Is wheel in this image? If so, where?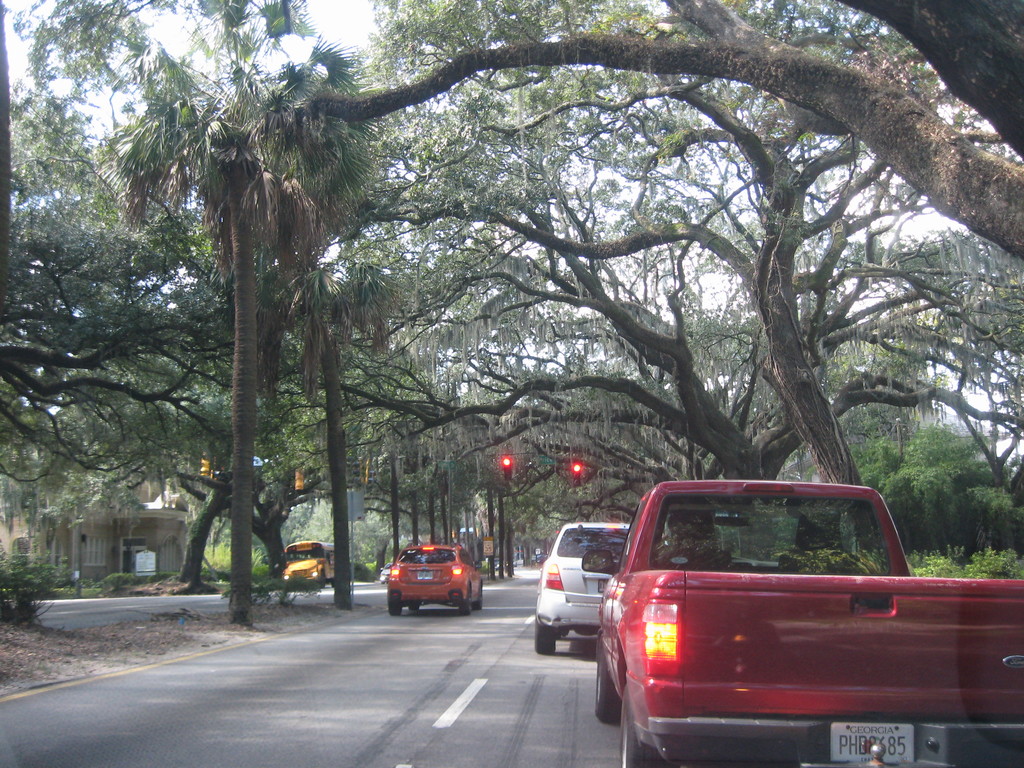
Yes, at locate(620, 717, 654, 767).
